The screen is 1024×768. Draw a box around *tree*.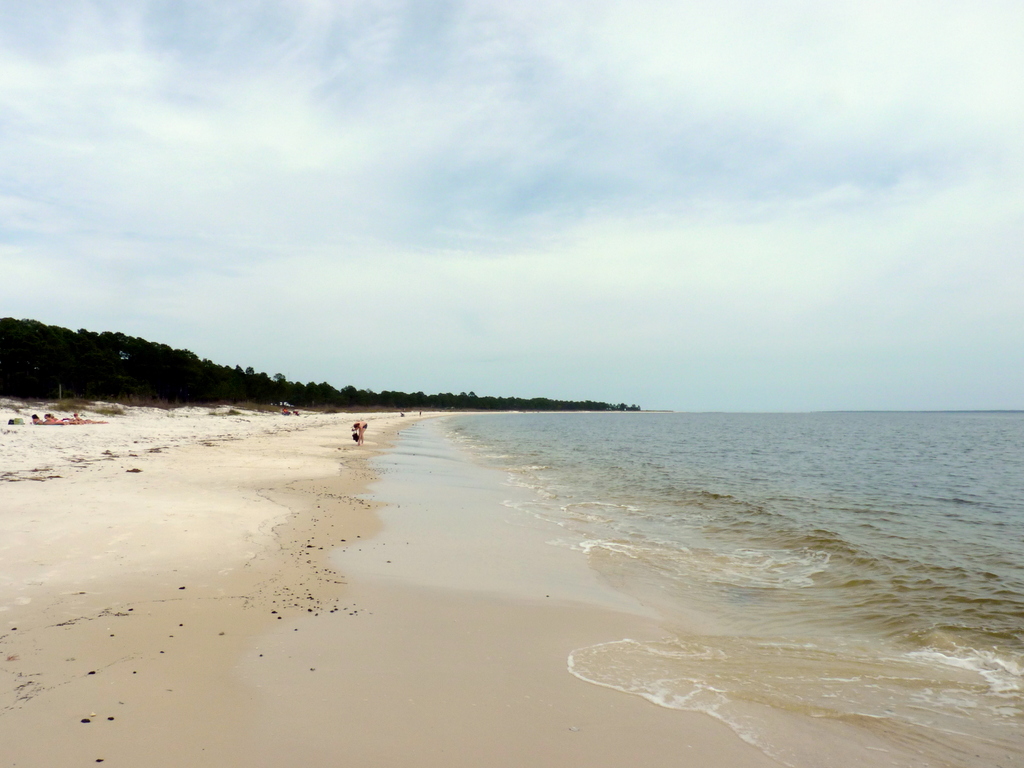
{"left": 0, "top": 318, "right": 639, "bottom": 411}.
